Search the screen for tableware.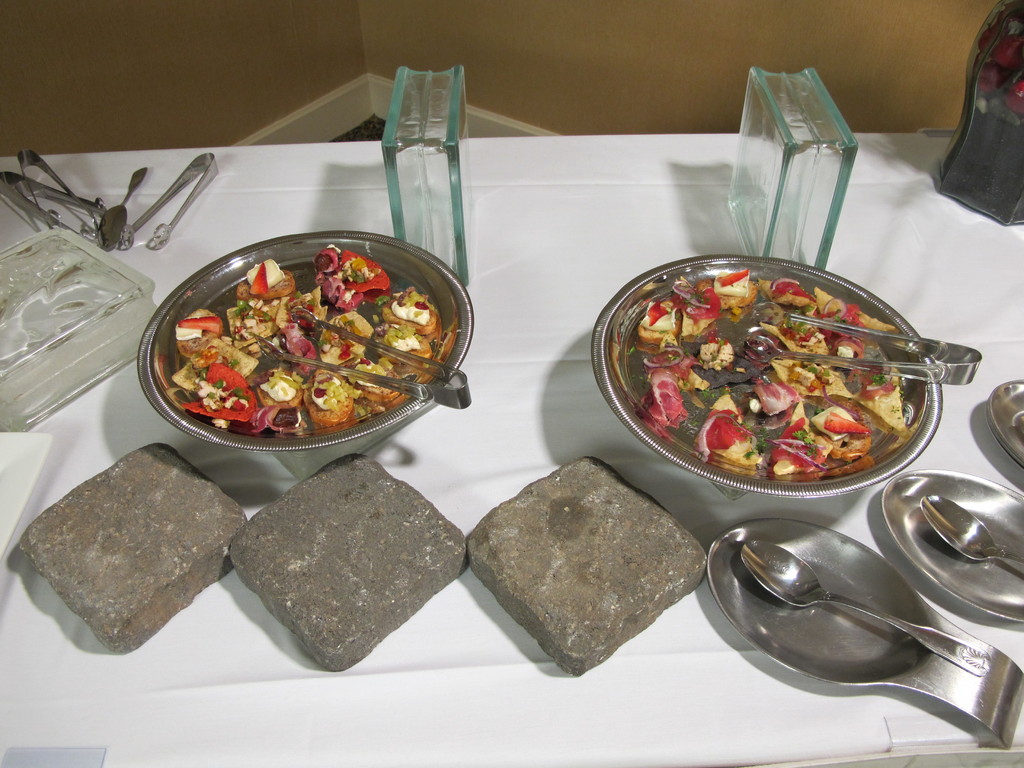
Found at left=250, top=310, right=471, bottom=401.
